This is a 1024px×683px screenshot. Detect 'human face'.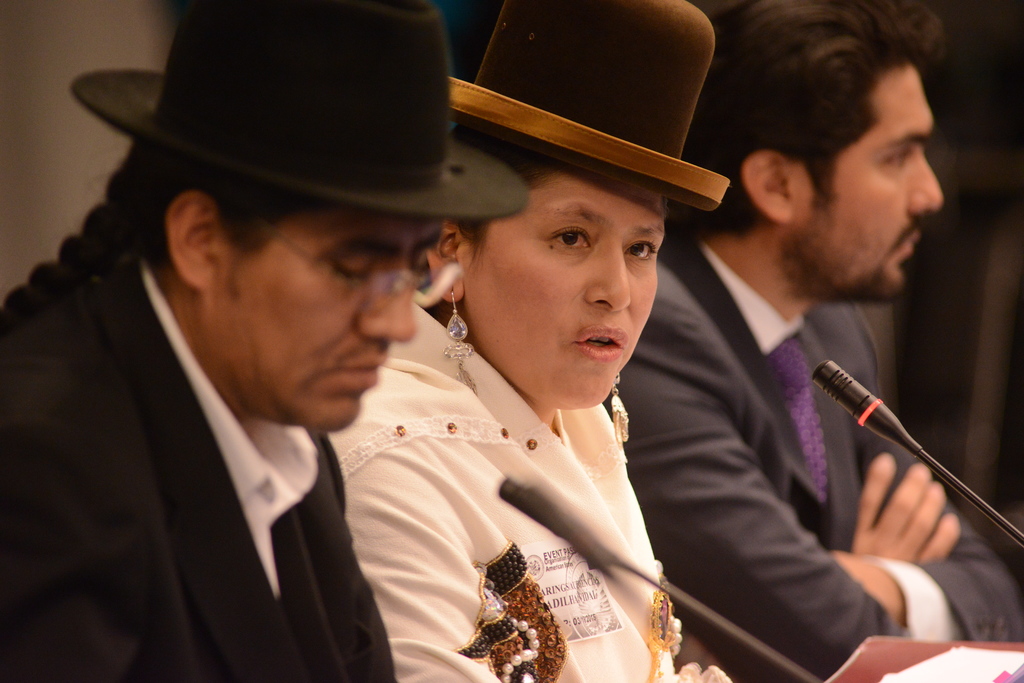
<region>457, 166, 662, 410</region>.
